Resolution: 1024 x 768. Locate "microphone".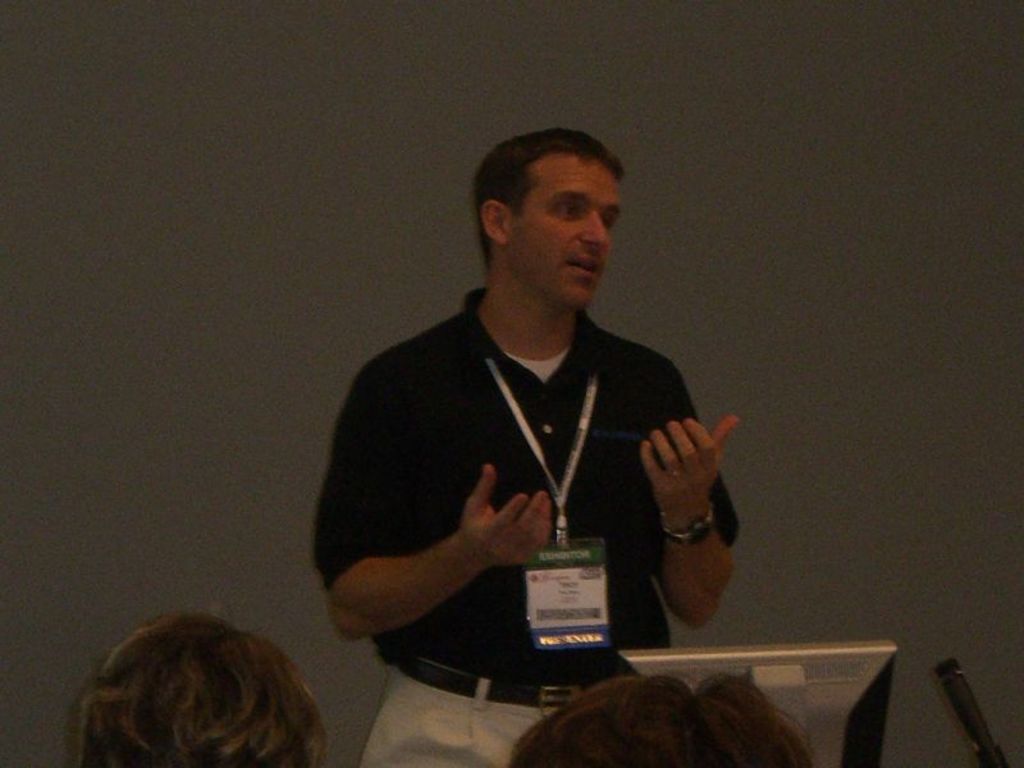
locate(933, 654, 1007, 767).
